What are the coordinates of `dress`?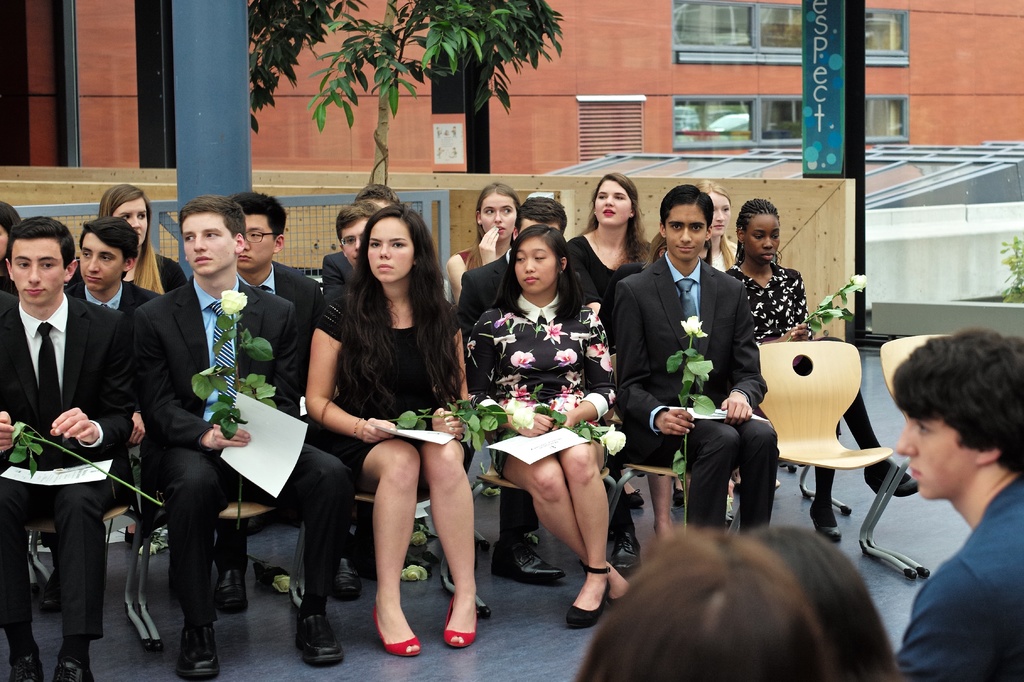
<box>454,289,626,477</box>.
